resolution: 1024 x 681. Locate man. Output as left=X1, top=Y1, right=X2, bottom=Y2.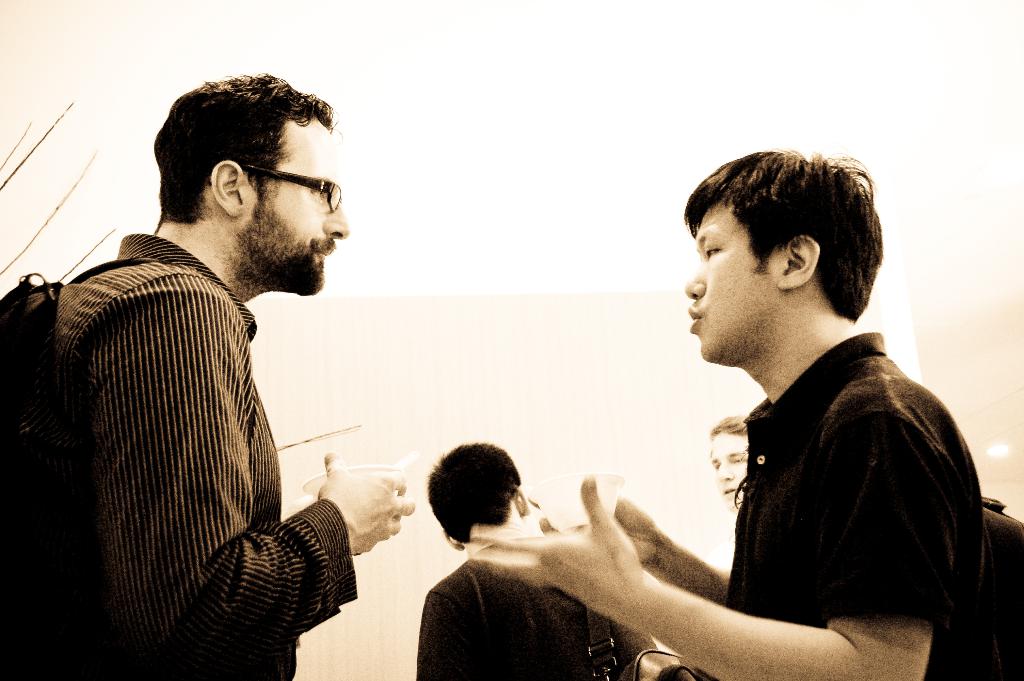
left=38, top=71, right=408, bottom=680.
